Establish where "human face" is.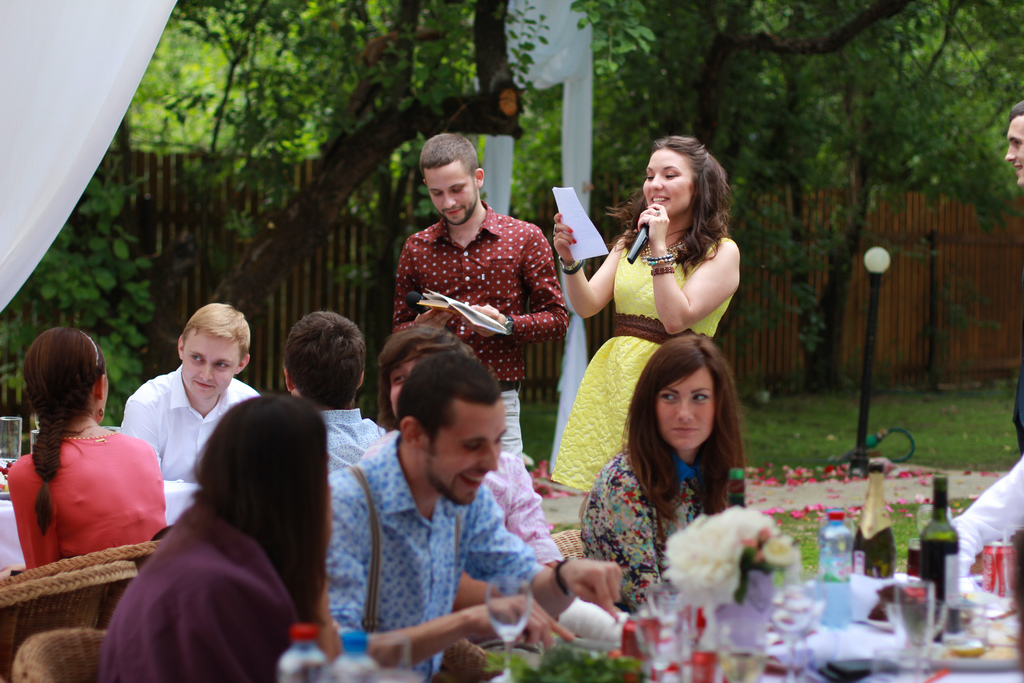
Established at select_region(424, 404, 509, 512).
